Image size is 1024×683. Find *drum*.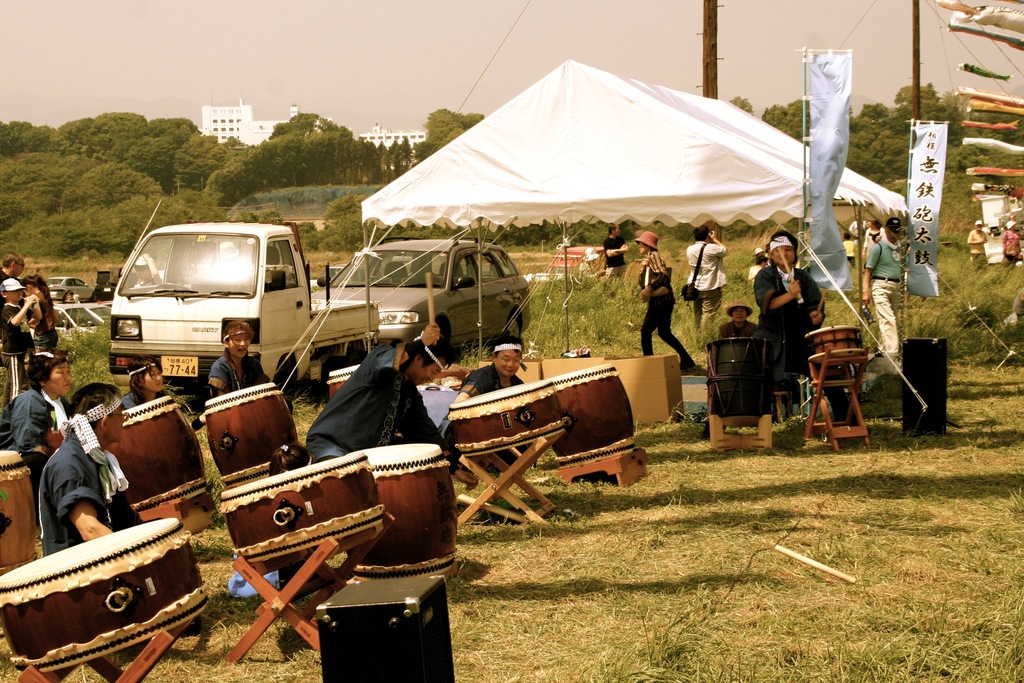
<box>219,451,383,562</box>.
